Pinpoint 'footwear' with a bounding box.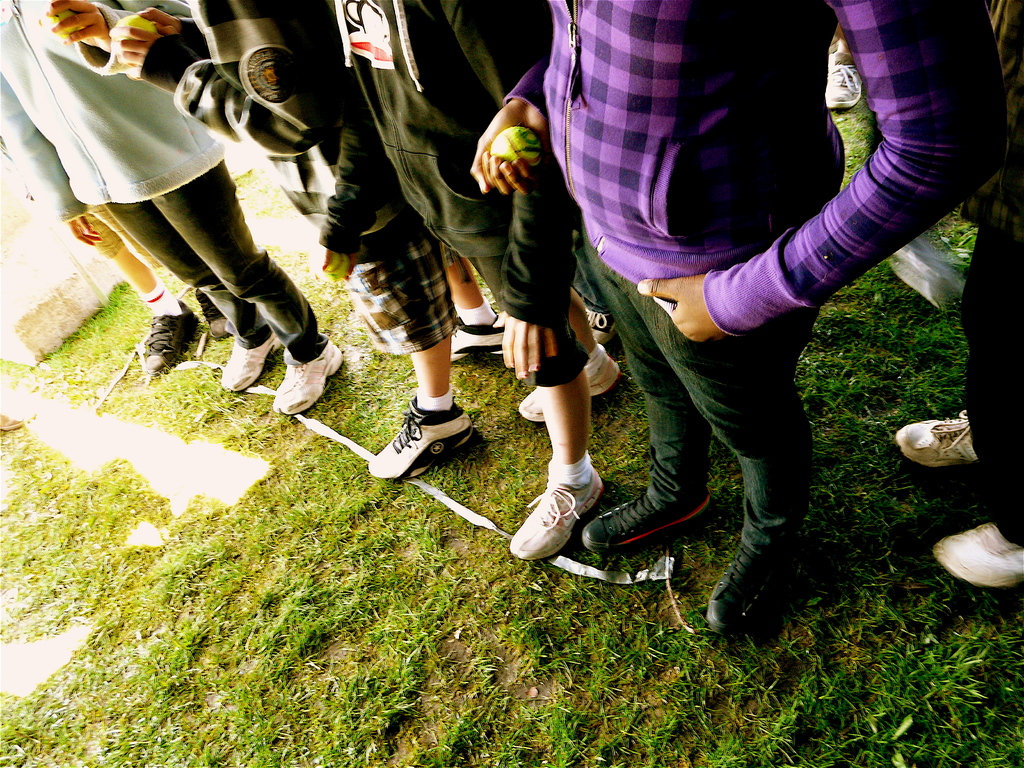
(703, 536, 785, 638).
